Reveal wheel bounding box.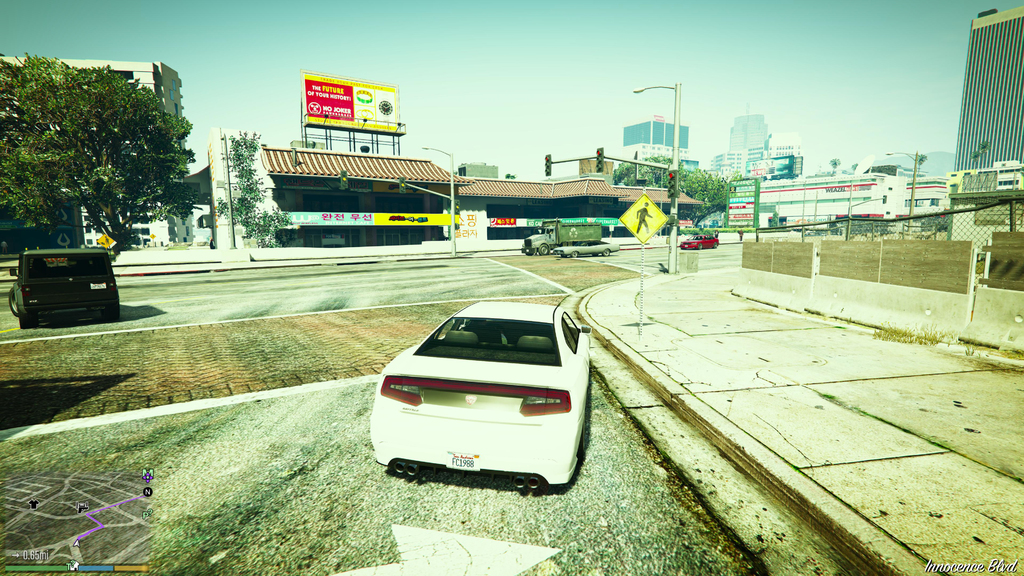
Revealed: x1=540, y1=246, x2=554, y2=252.
